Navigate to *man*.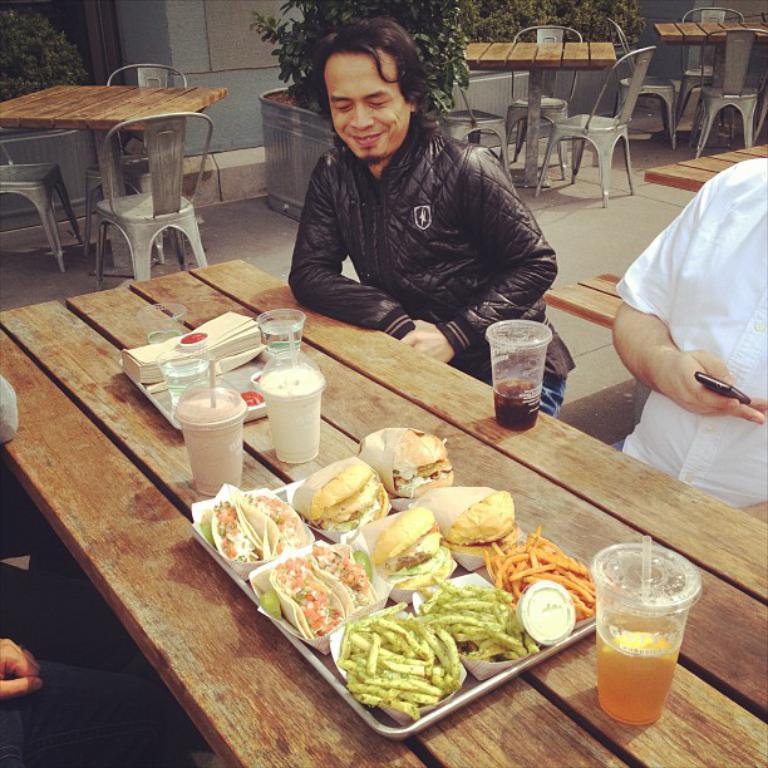
Navigation target: bbox(261, 28, 576, 354).
